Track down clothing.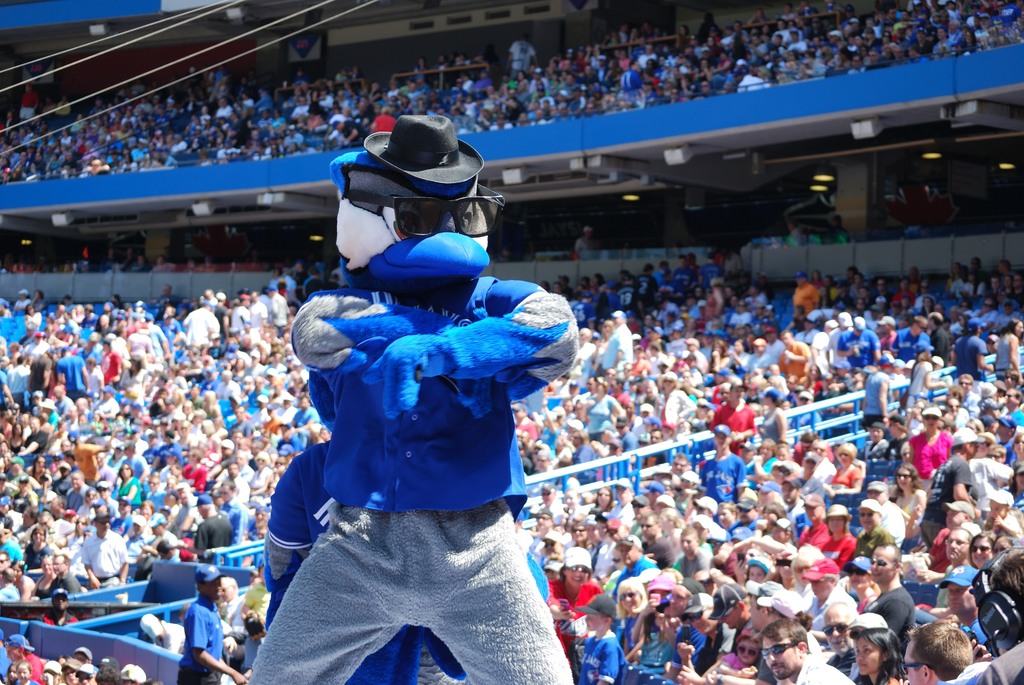
Tracked to [900, 433, 959, 504].
